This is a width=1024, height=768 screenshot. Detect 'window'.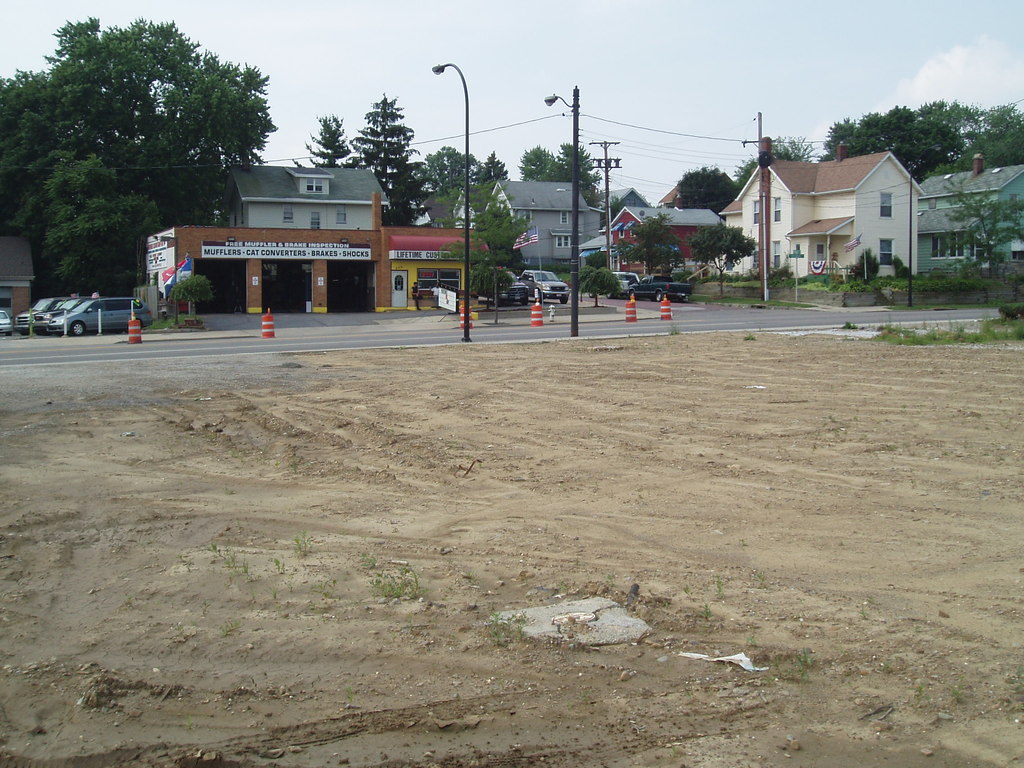
box(556, 236, 571, 248).
